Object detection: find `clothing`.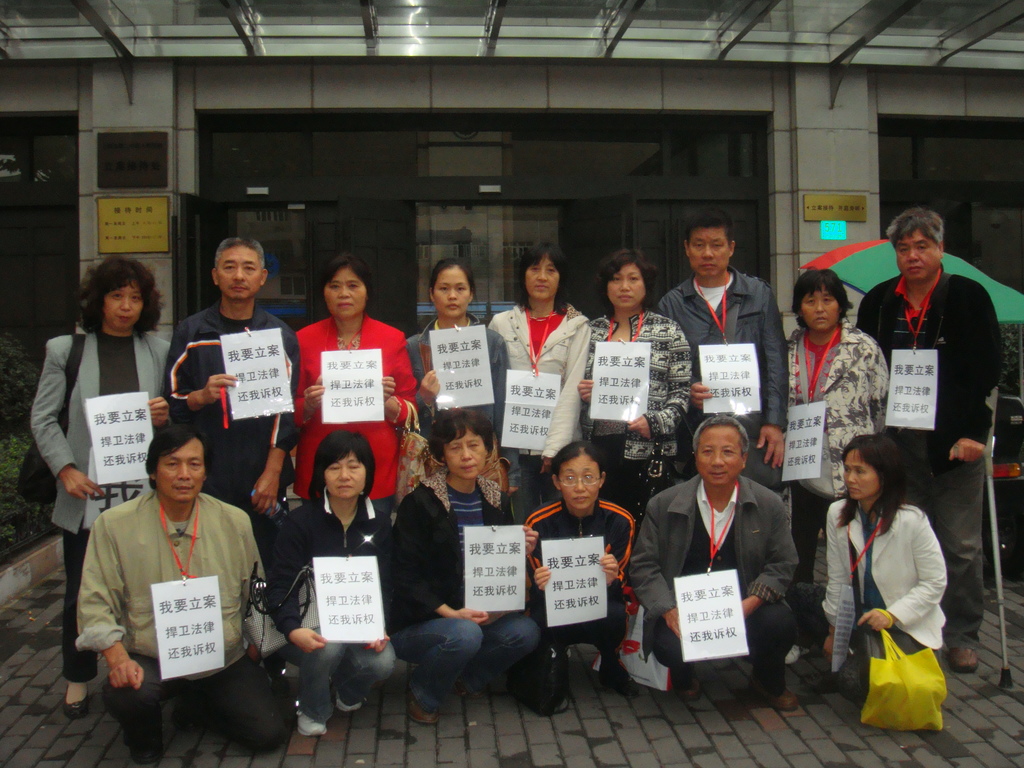
Rect(523, 499, 638, 680).
